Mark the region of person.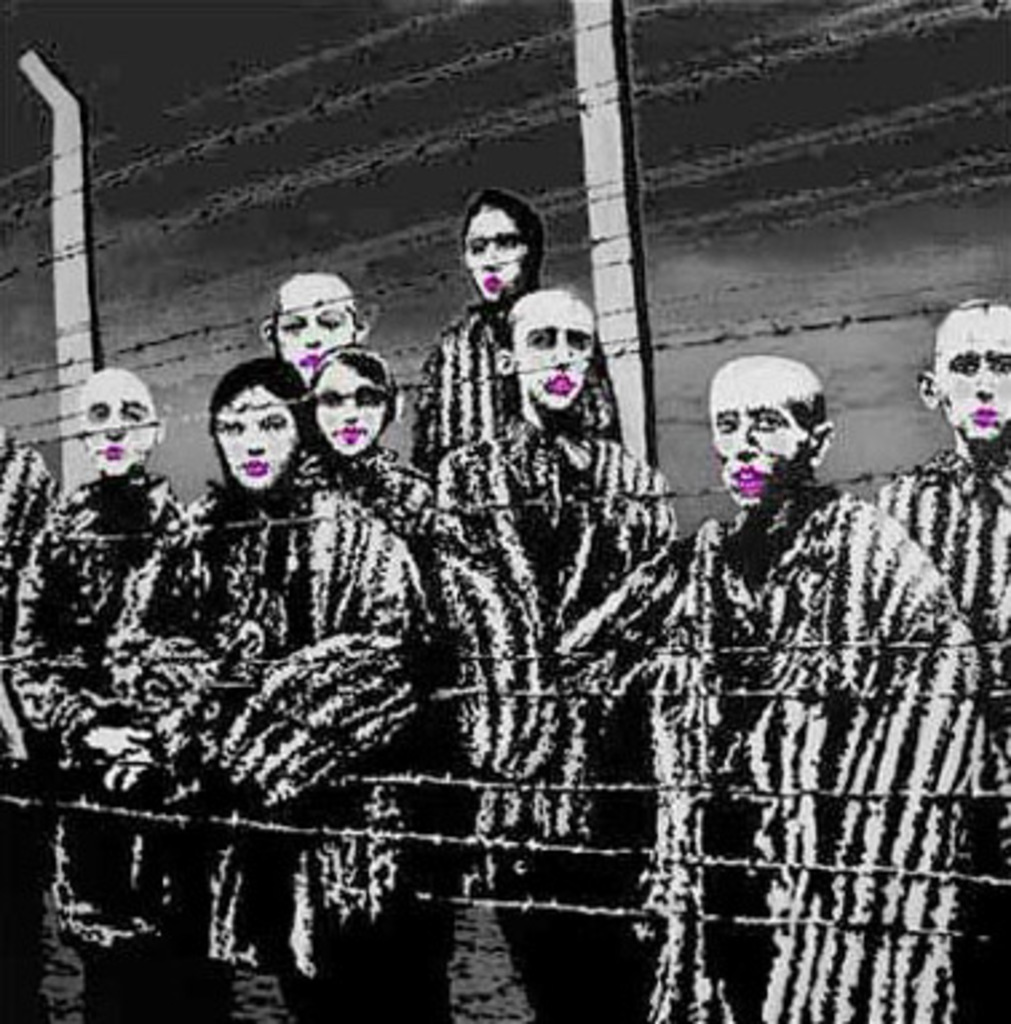
Region: [left=0, top=420, right=64, bottom=1016].
